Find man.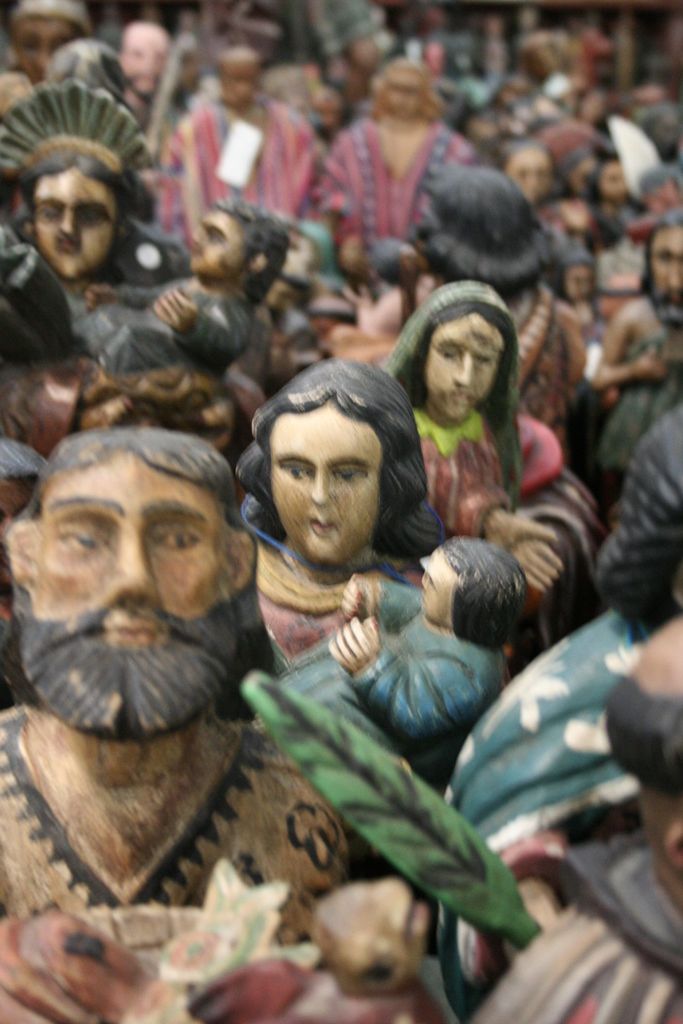
1:430:351:1023.
